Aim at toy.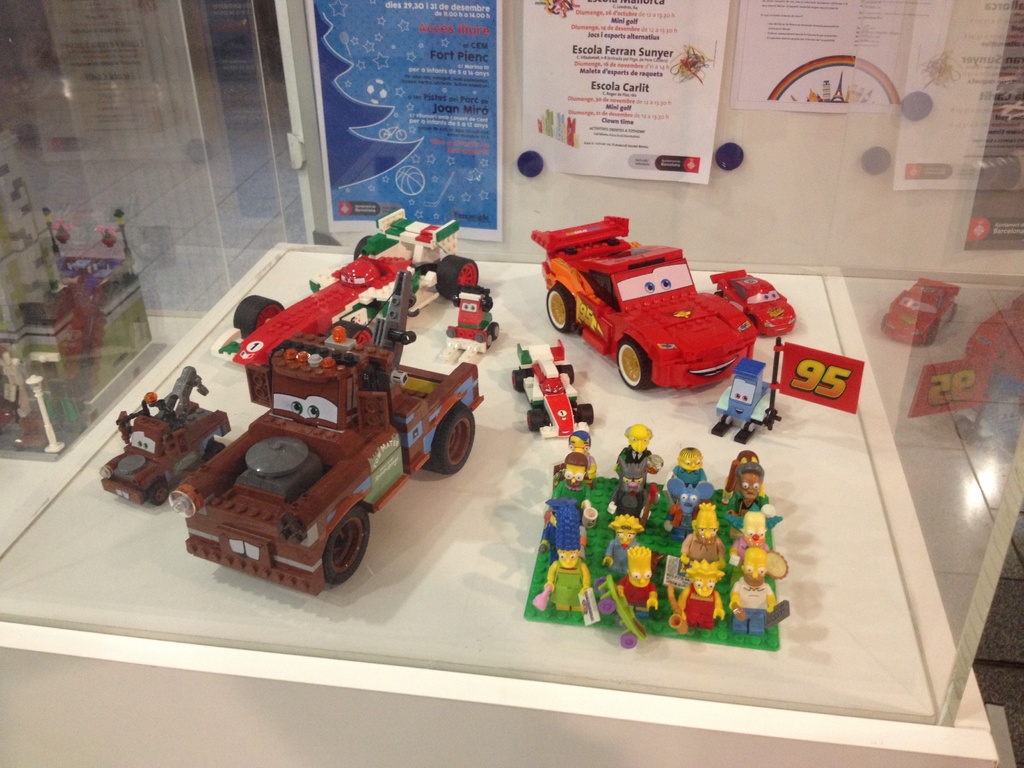
Aimed at region(659, 447, 716, 500).
